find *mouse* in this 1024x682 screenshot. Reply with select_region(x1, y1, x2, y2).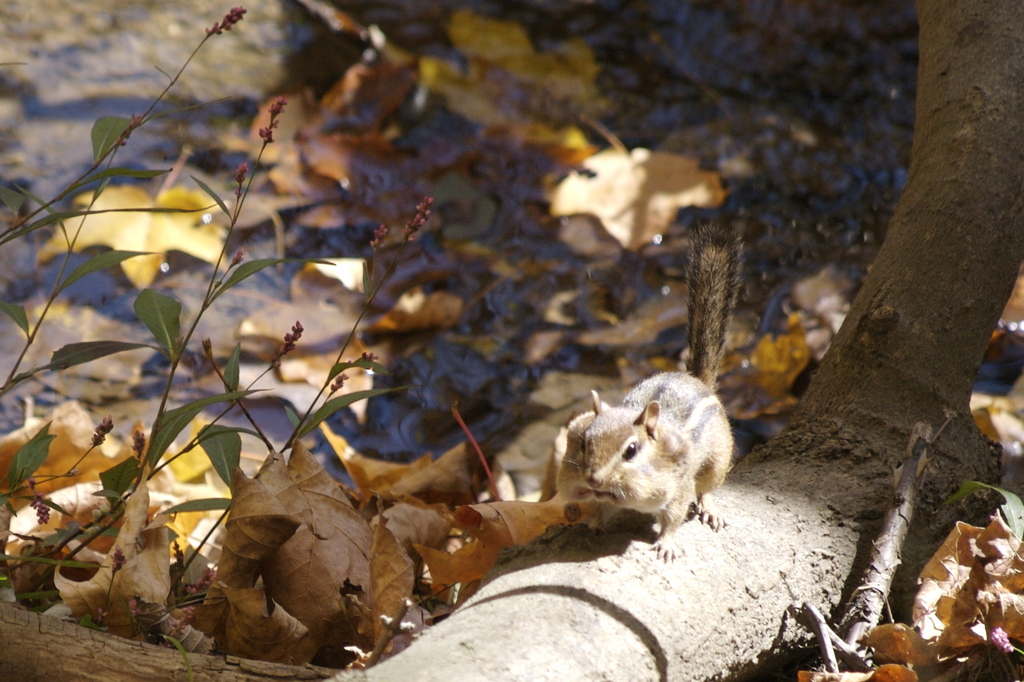
select_region(543, 403, 756, 552).
